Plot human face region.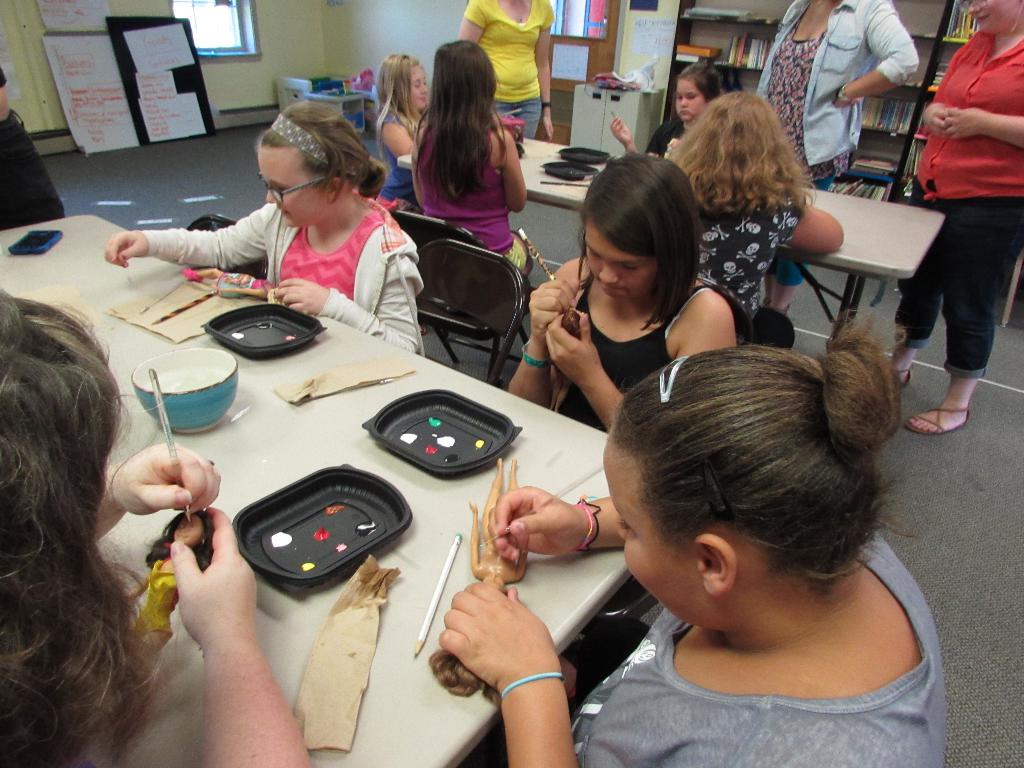
Plotted at <bbox>584, 218, 662, 310</bbox>.
